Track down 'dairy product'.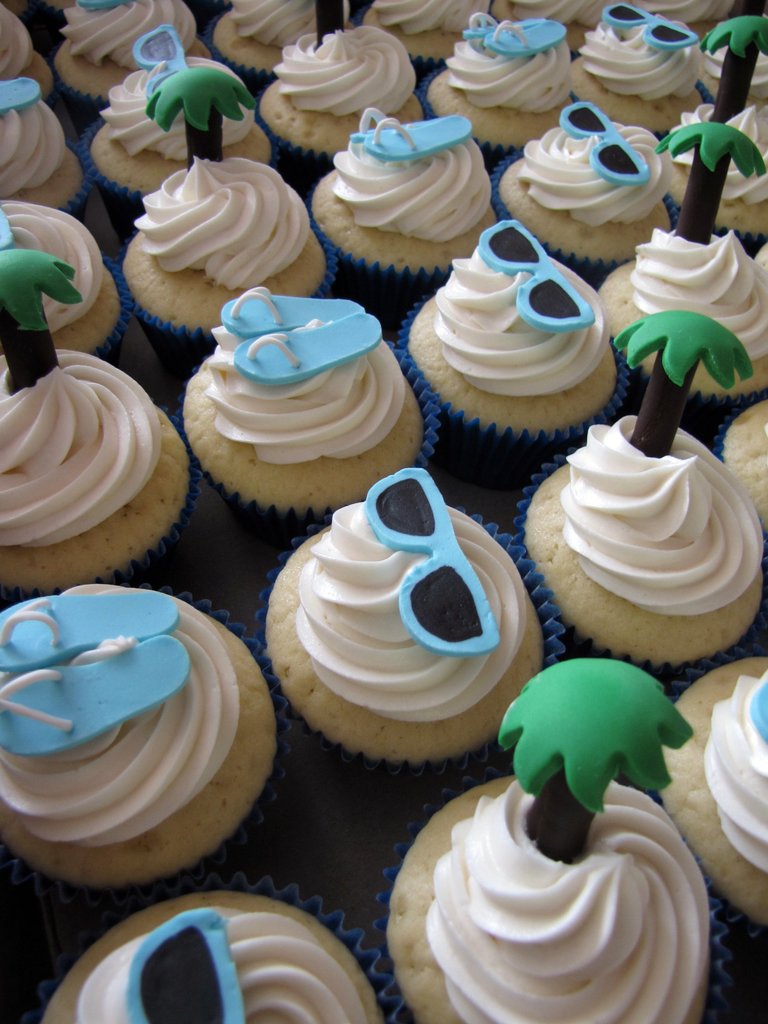
Tracked to bbox=[203, 286, 406, 467].
